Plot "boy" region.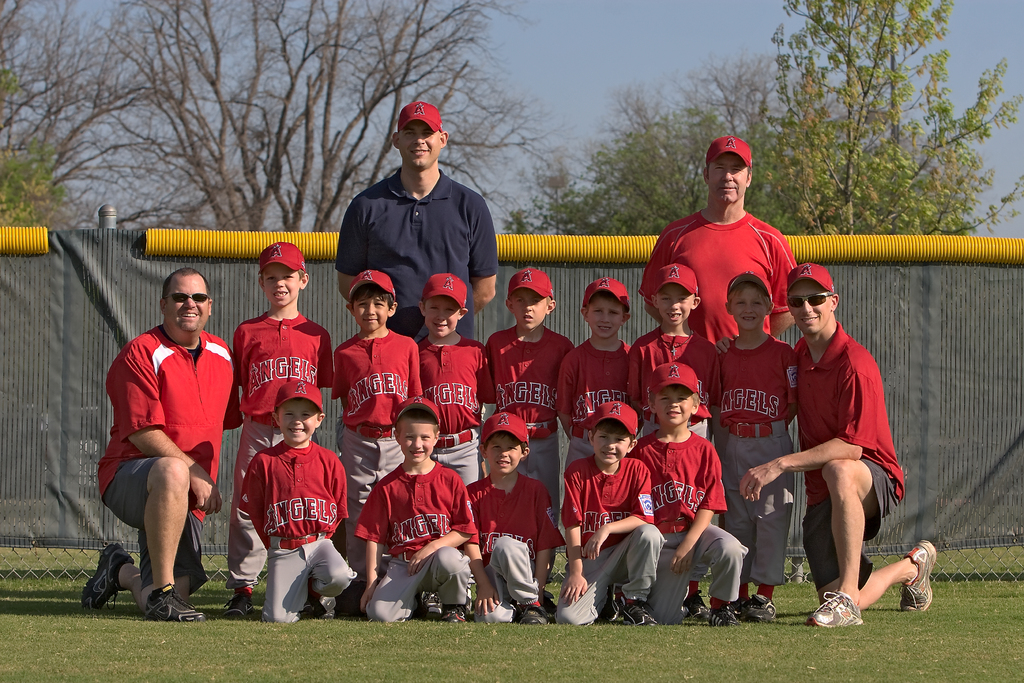
Plotted at [x1=473, y1=410, x2=556, y2=626].
